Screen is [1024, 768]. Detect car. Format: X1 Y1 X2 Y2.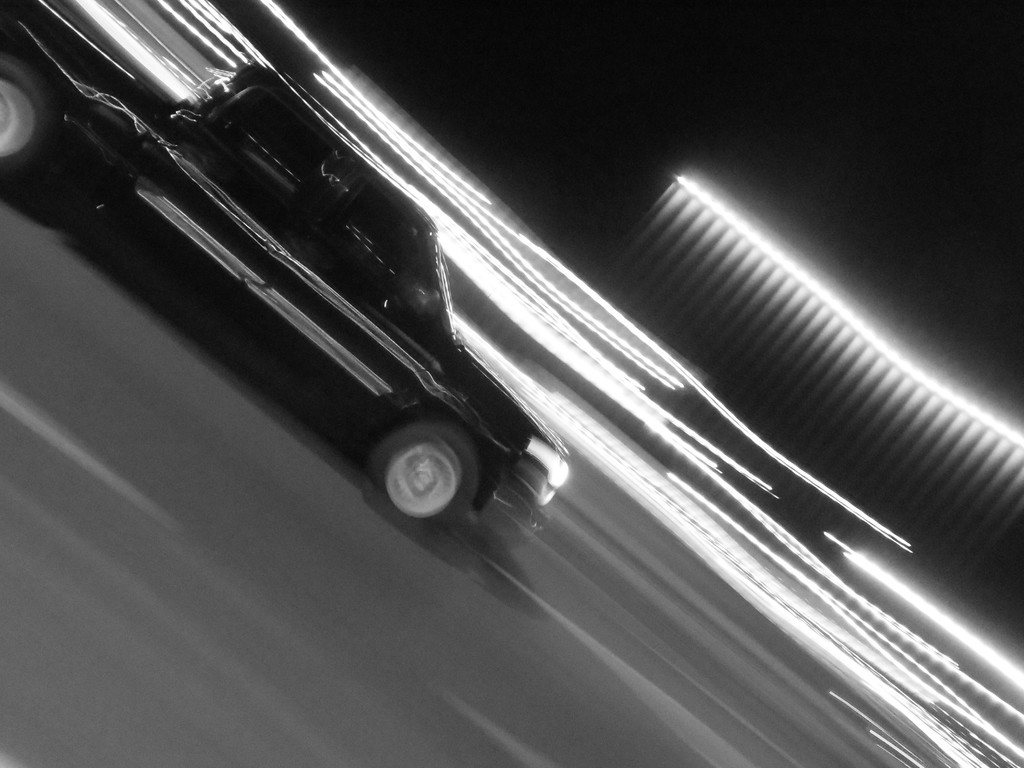
0 0 576 555.
